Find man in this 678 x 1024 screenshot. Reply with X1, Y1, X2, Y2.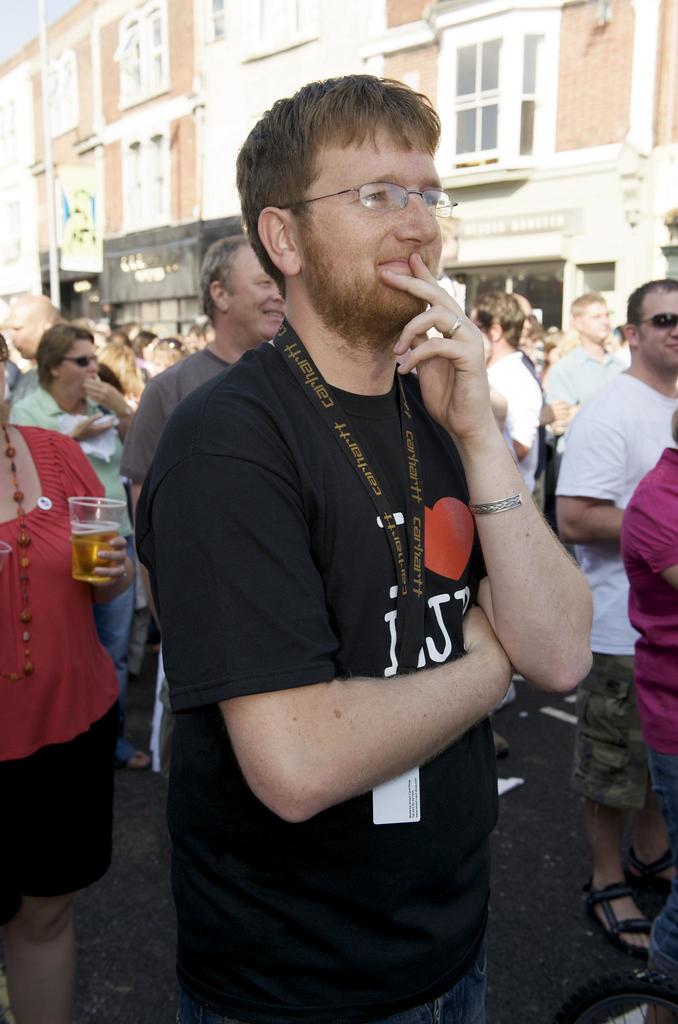
553, 274, 677, 956.
